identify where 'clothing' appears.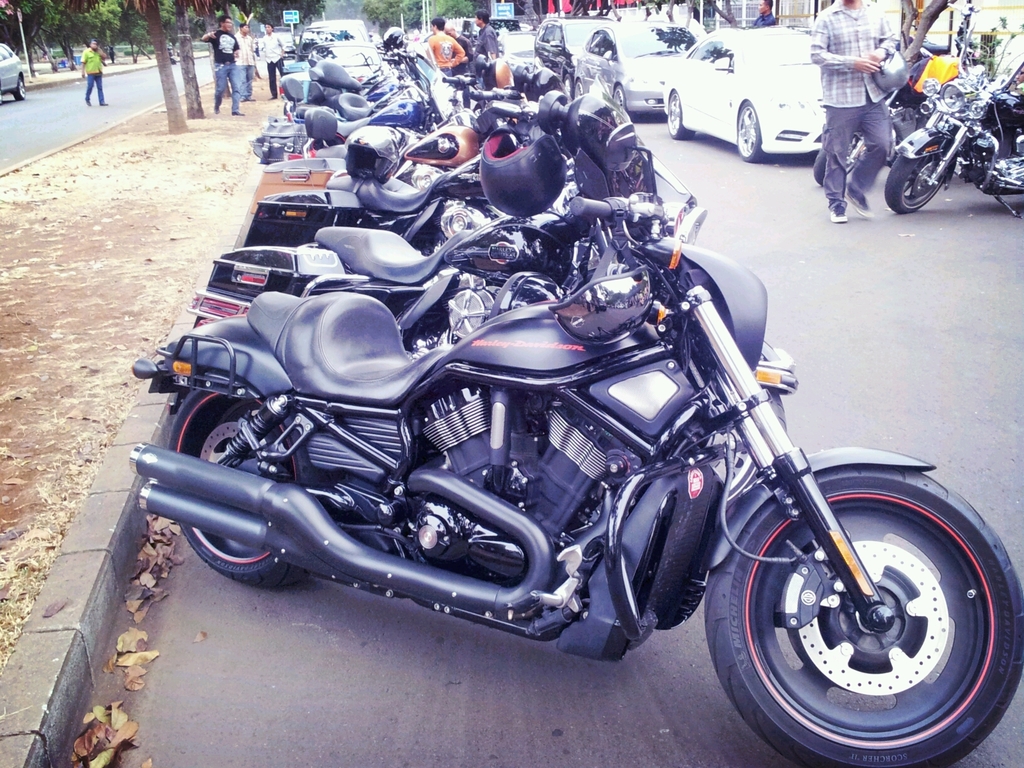
Appears at bbox=[424, 29, 465, 79].
